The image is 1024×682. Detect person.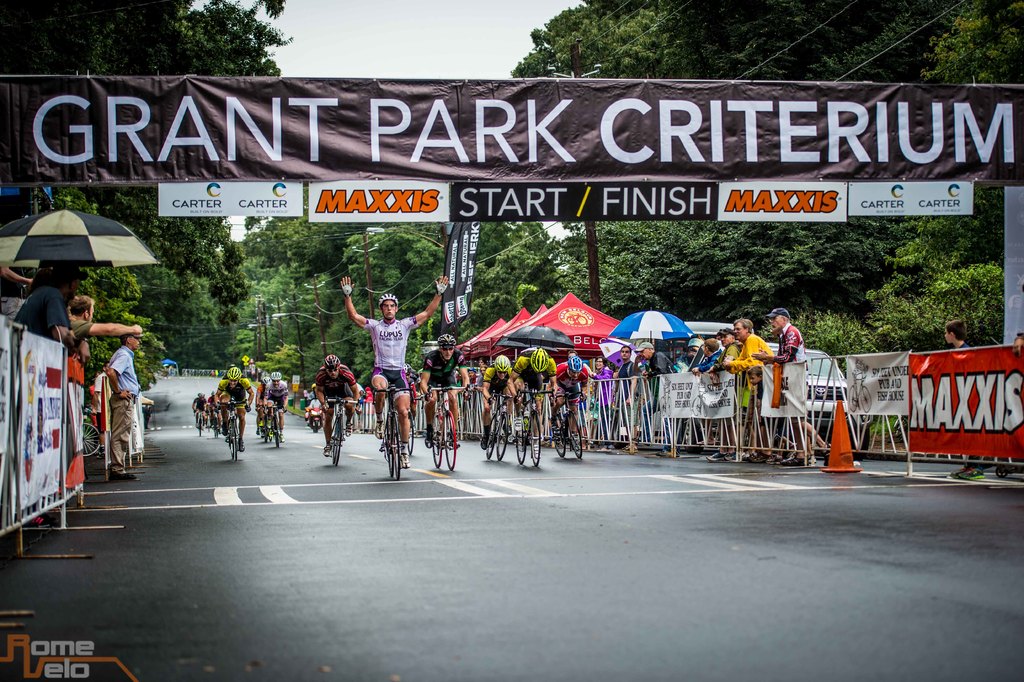
Detection: (x1=937, y1=314, x2=981, y2=489).
